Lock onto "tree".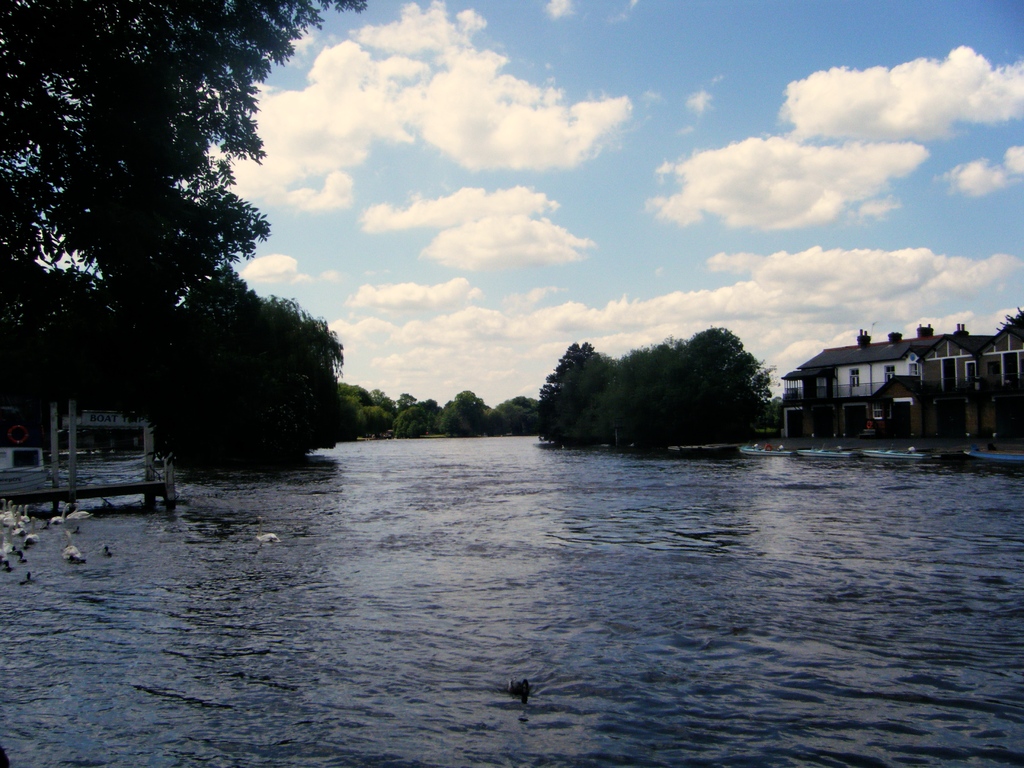
Locked: 389, 402, 430, 436.
